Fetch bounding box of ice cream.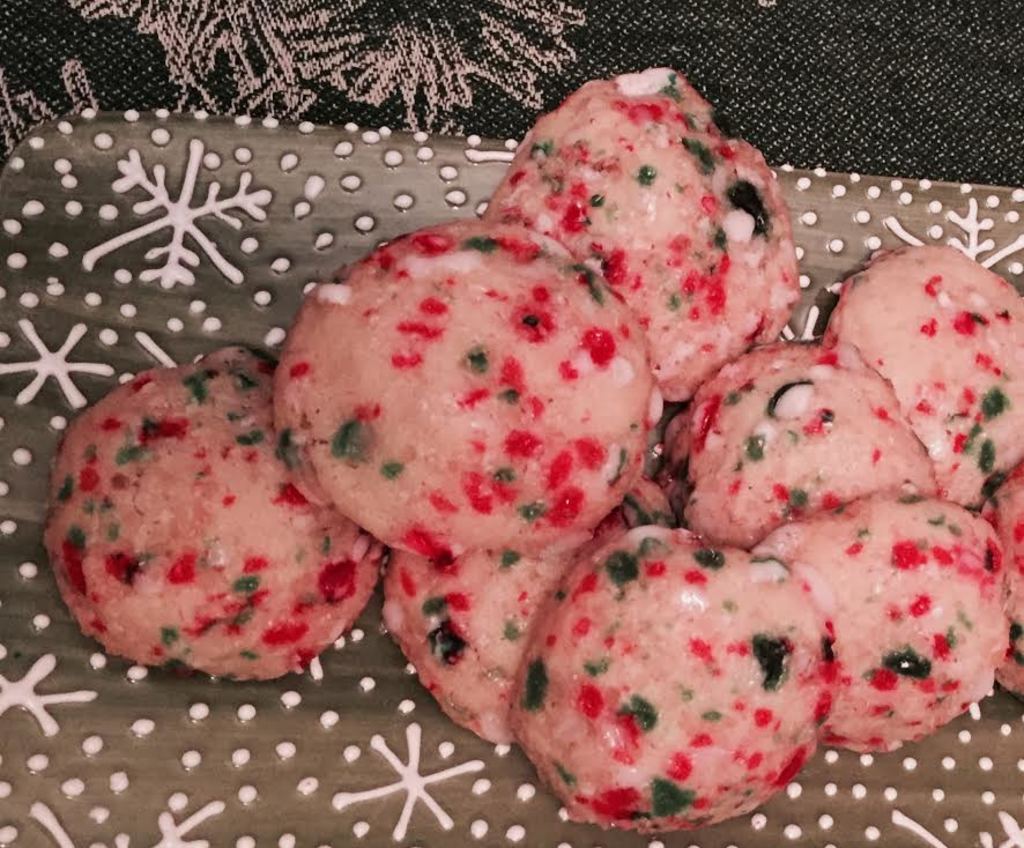
Bbox: pyautogui.locateOnScreen(279, 220, 677, 560).
